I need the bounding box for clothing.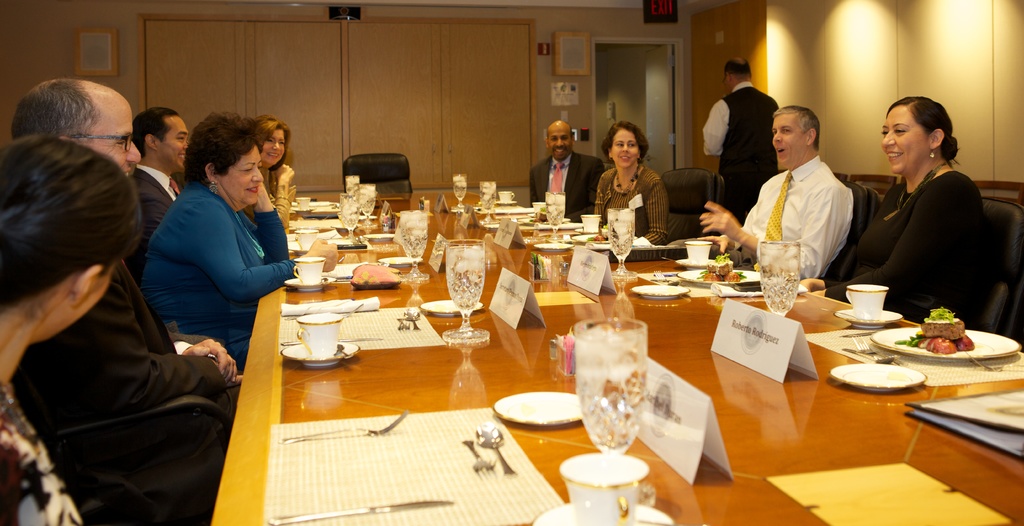
Here it is: pyautogui.locateOnScreen(260, 159, 296, 202).
